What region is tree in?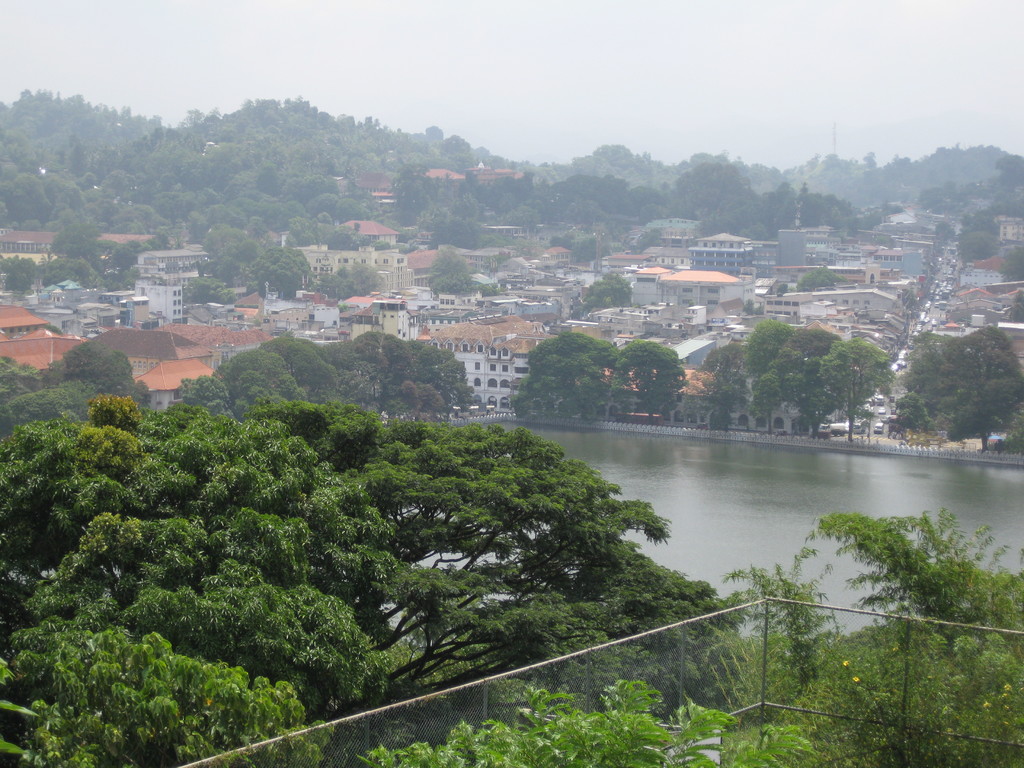
bbox(620, 341, 686, 420).
